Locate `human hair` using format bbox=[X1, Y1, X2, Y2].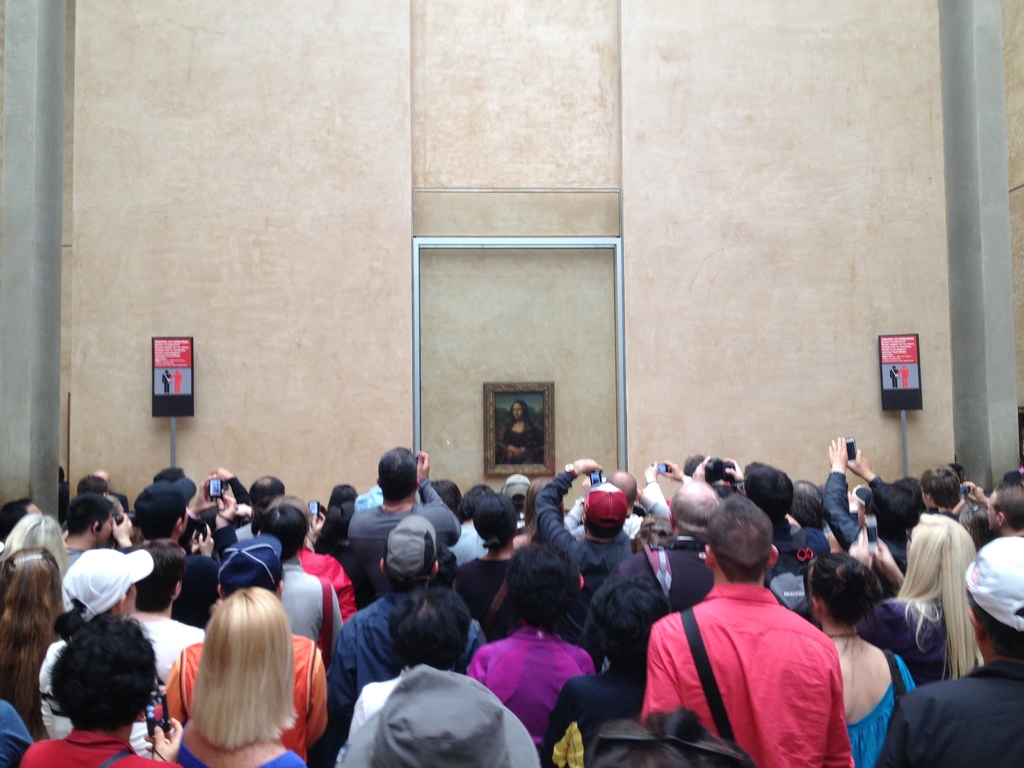
bbox=[78, 472, 104, 494].
